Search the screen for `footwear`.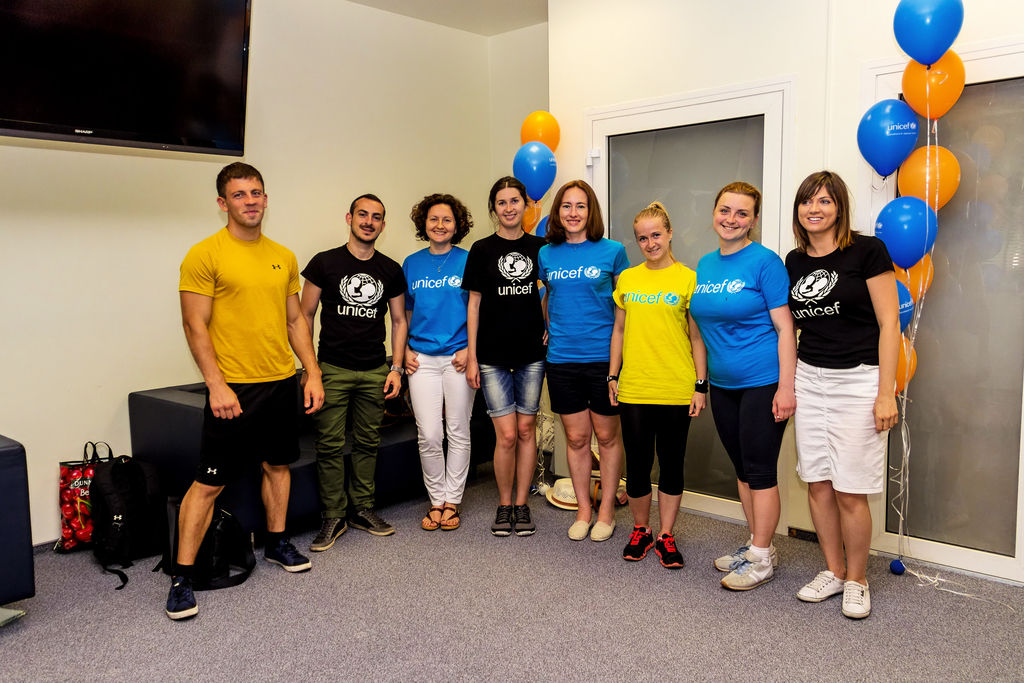
Found at bbox=(568, 518, 591, 536).
